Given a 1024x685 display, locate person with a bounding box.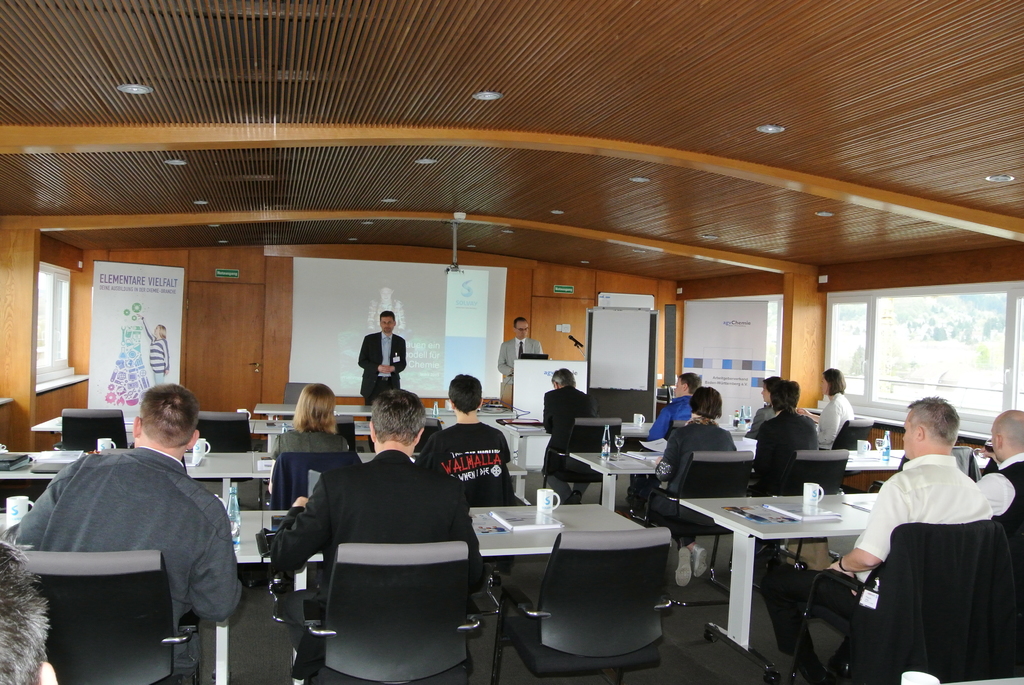
Located: bbox=(495, 320, 541, 409).
